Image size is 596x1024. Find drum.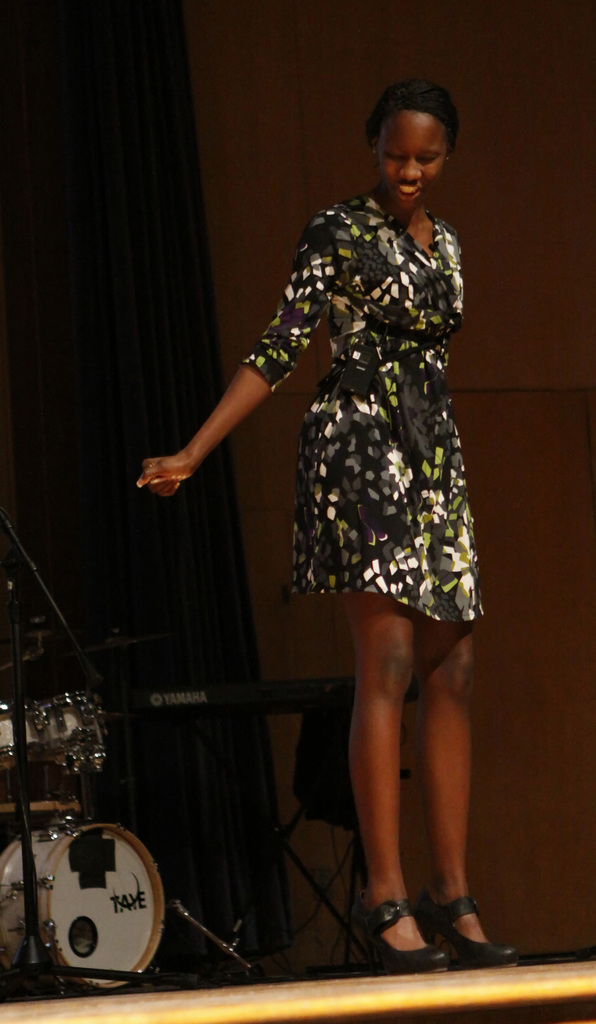
0,695,42,769.
